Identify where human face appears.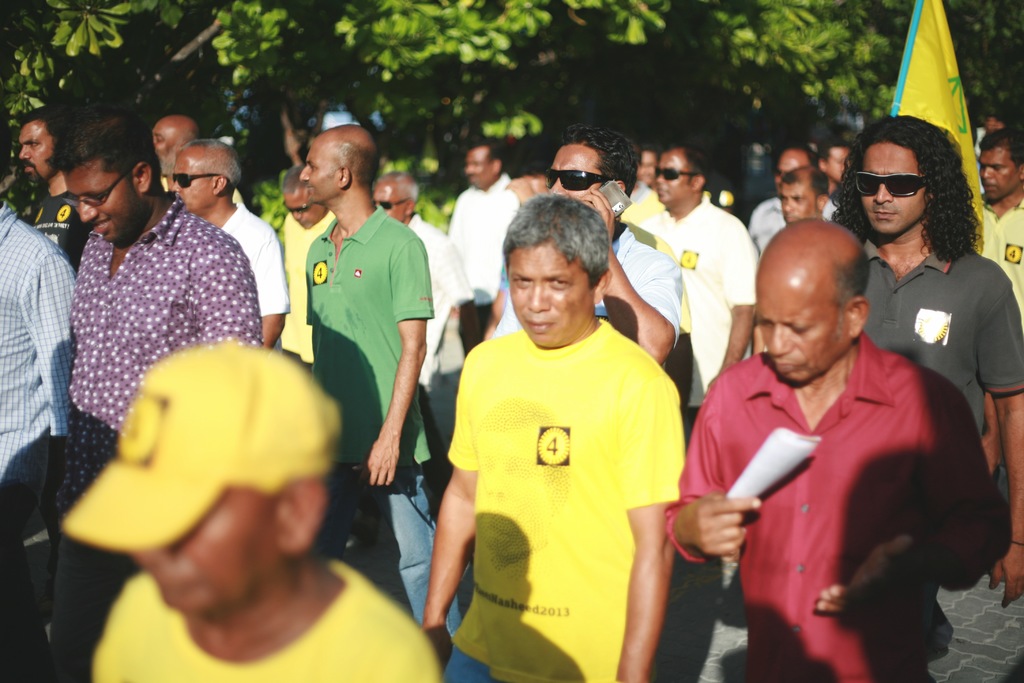
Appears at <bbox>283, 190, 319, 227</bbox>.
